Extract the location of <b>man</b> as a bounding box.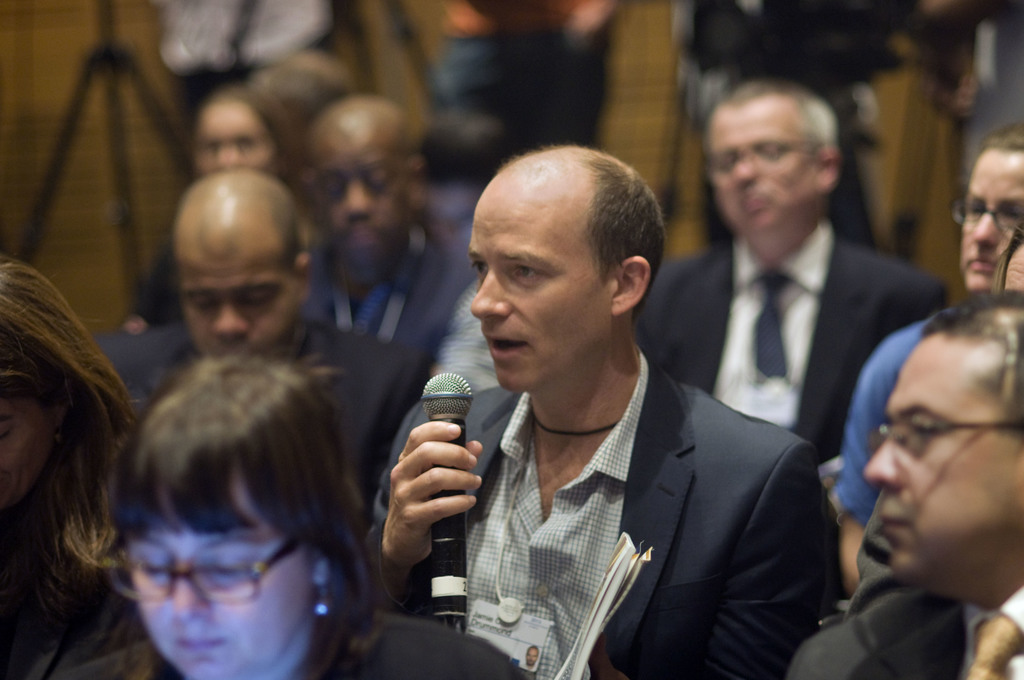
{"x1": 274, "y1": 92, "x2": 481, "y2": 368}.
